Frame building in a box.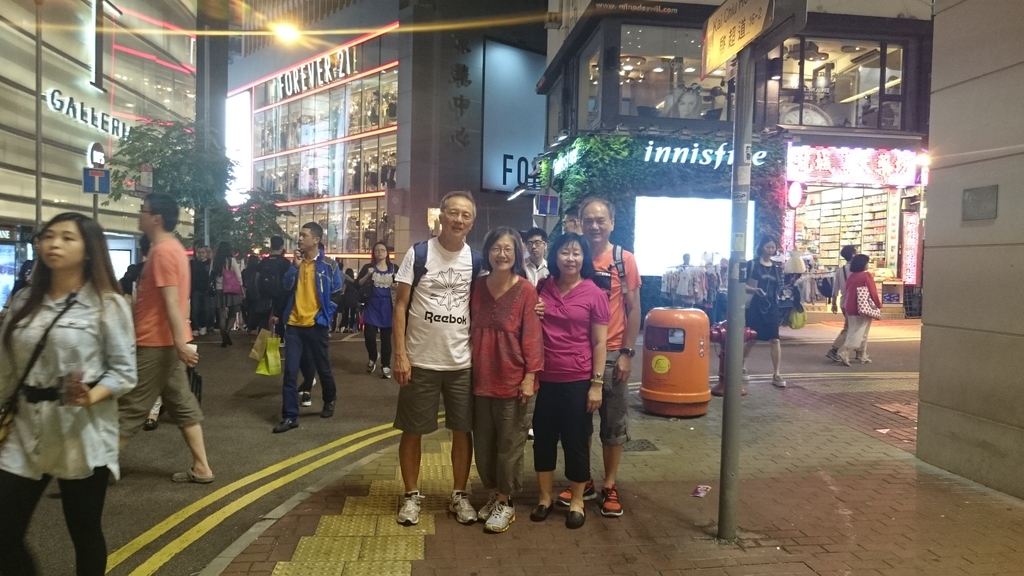
{"left": 538, "top": 0, "right": 932, "bottom": 325}.
